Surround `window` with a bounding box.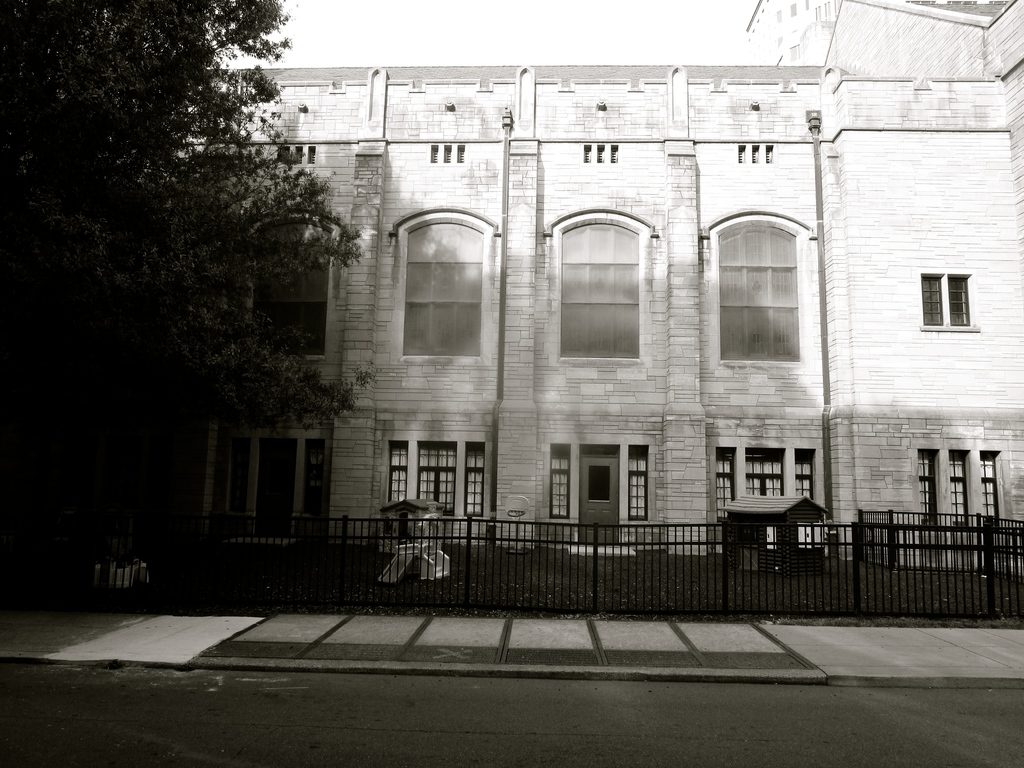
984, 450, 1001, 541.
